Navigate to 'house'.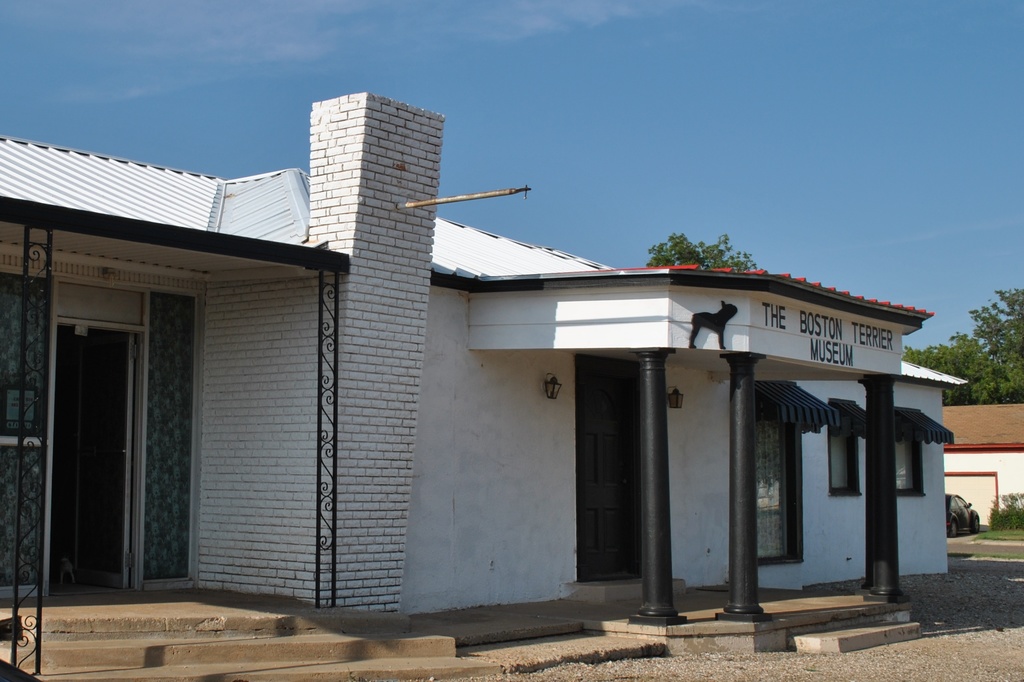
Navigation target: bbox=(940, 399, 1023, 535).
